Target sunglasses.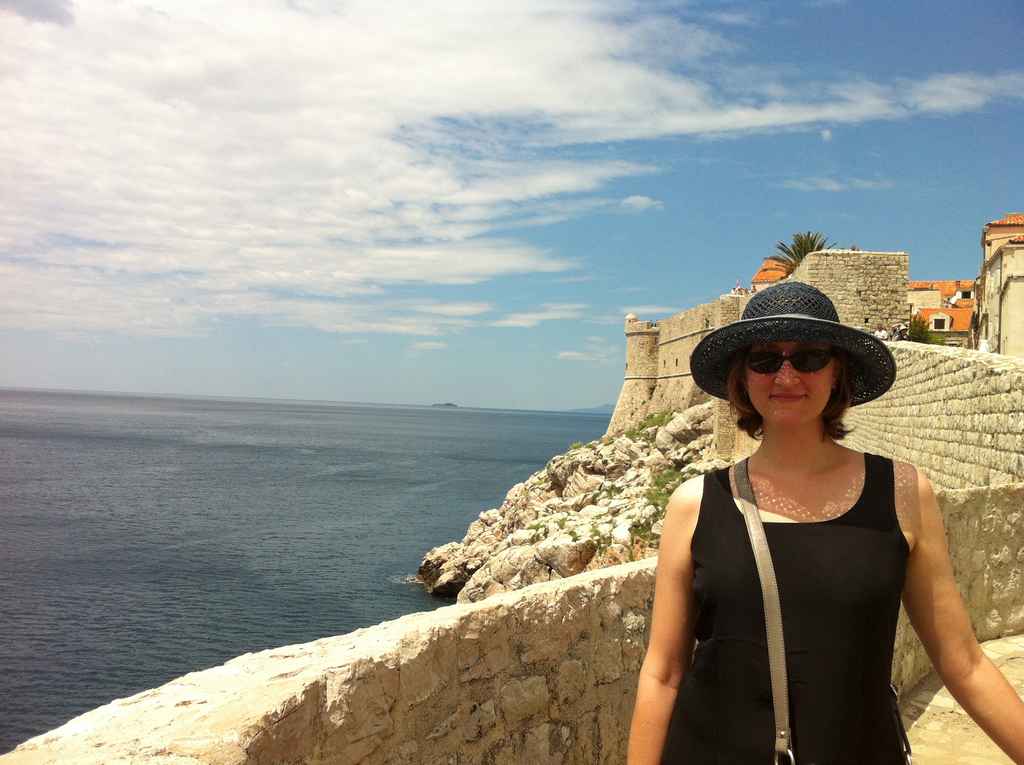
Target region: 742:348:840:380.
